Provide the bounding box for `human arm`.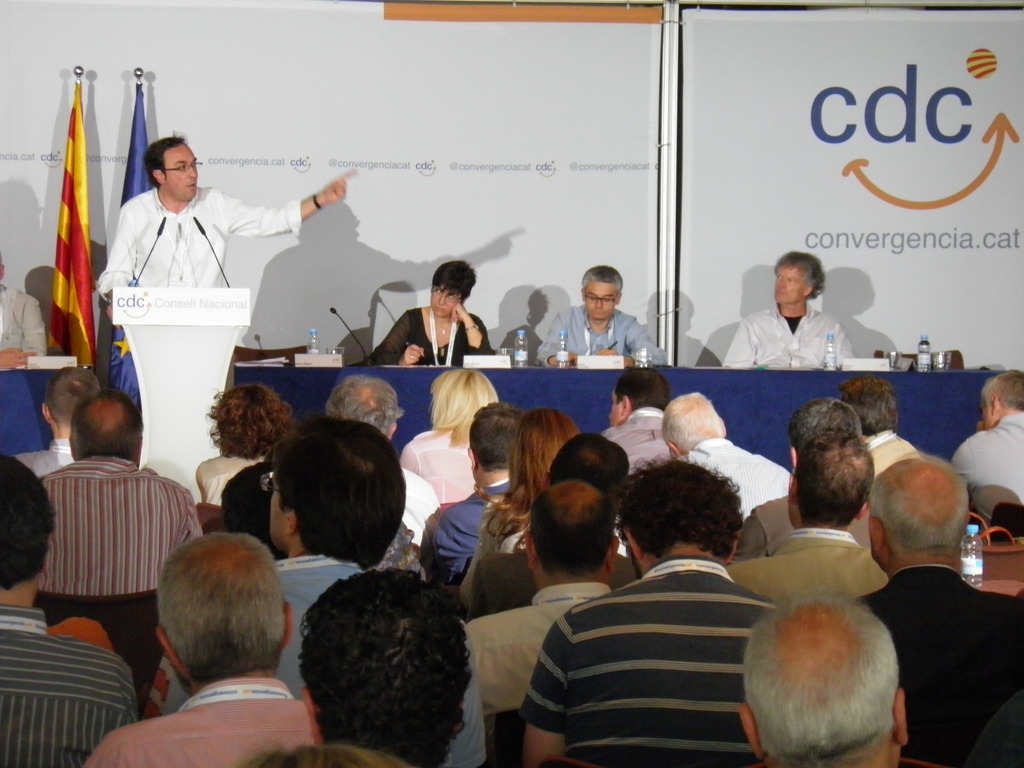
243 172 353 236.
